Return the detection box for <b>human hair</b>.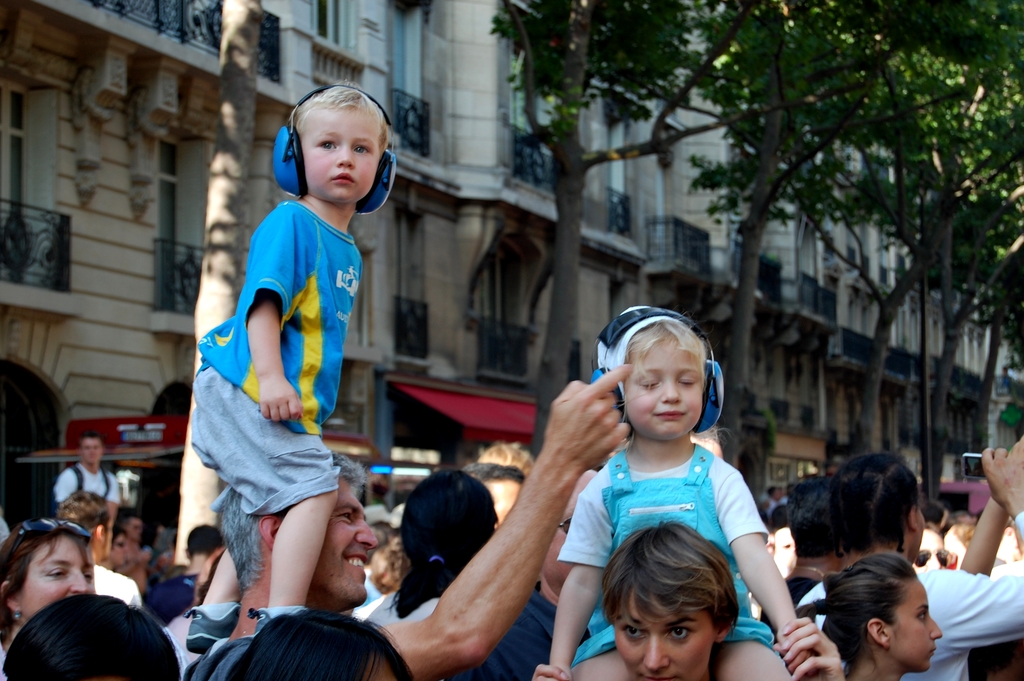
Rect(222, 606, 404, 677).
